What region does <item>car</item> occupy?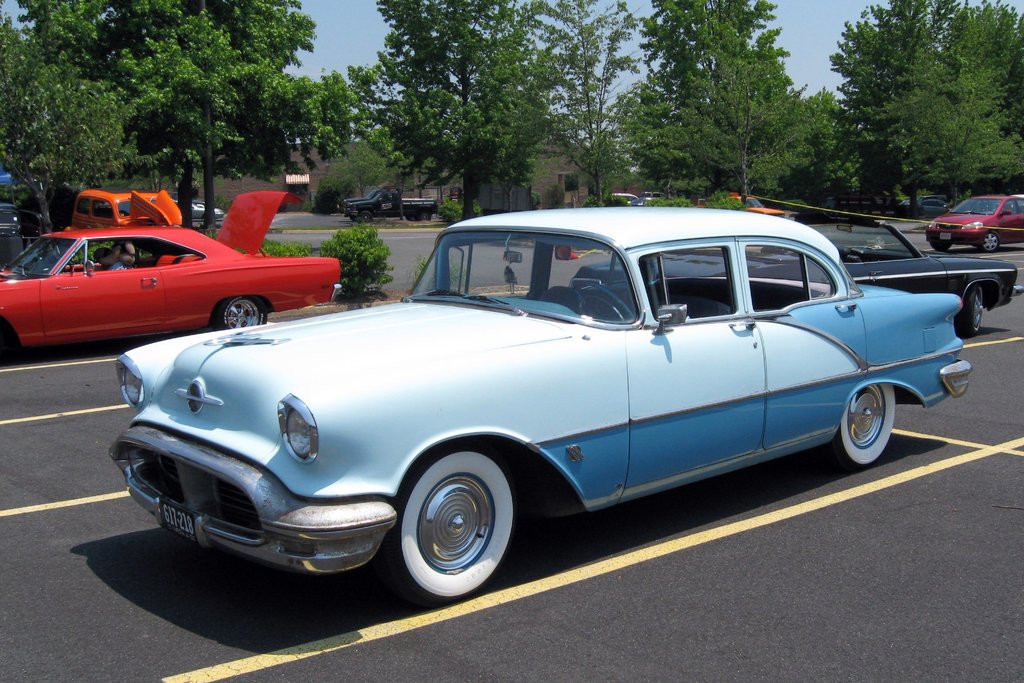
BBox(926, 195, 1023, 254).
